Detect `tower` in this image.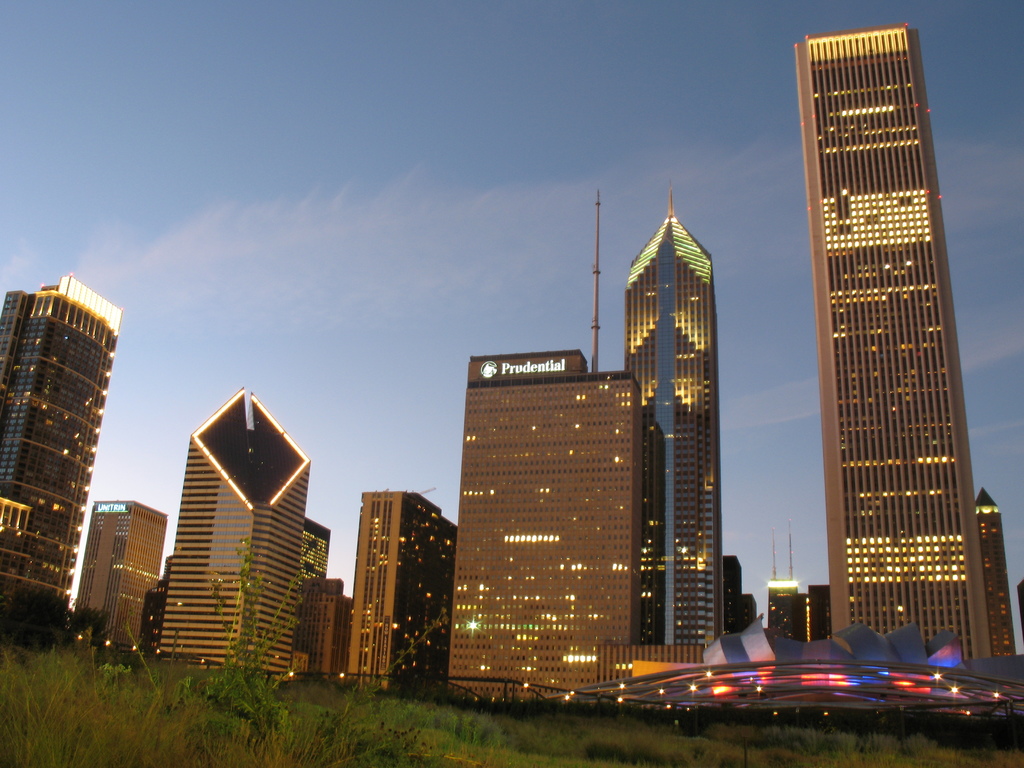
Detection: left=0, top=274, right=123, bottom=606.
